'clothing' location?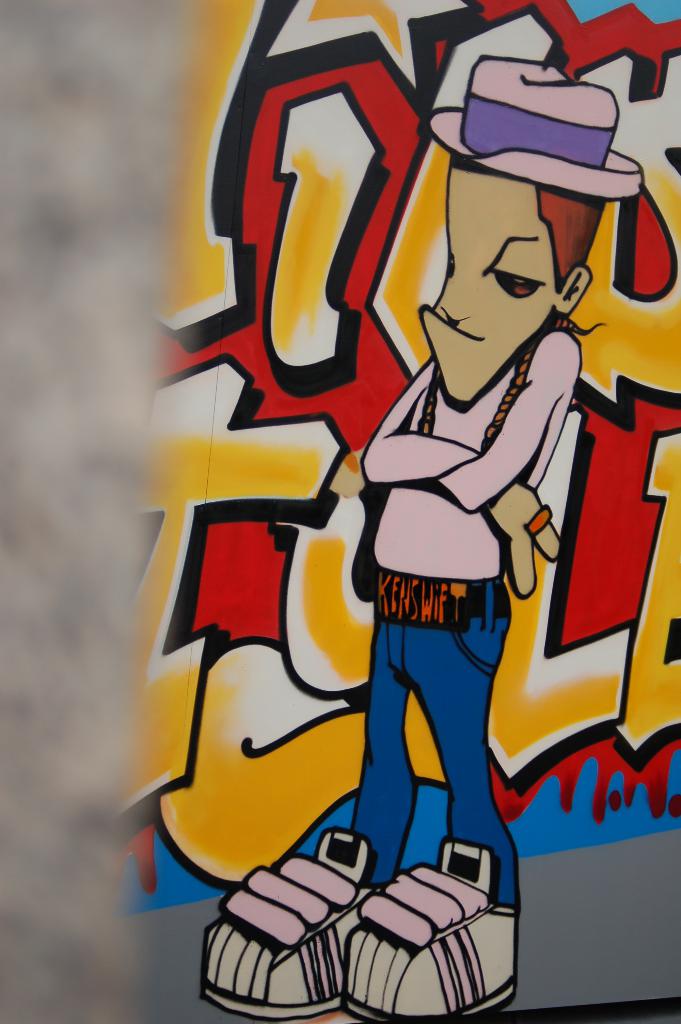
x1=339, y1=271, x2=587, y2=918
